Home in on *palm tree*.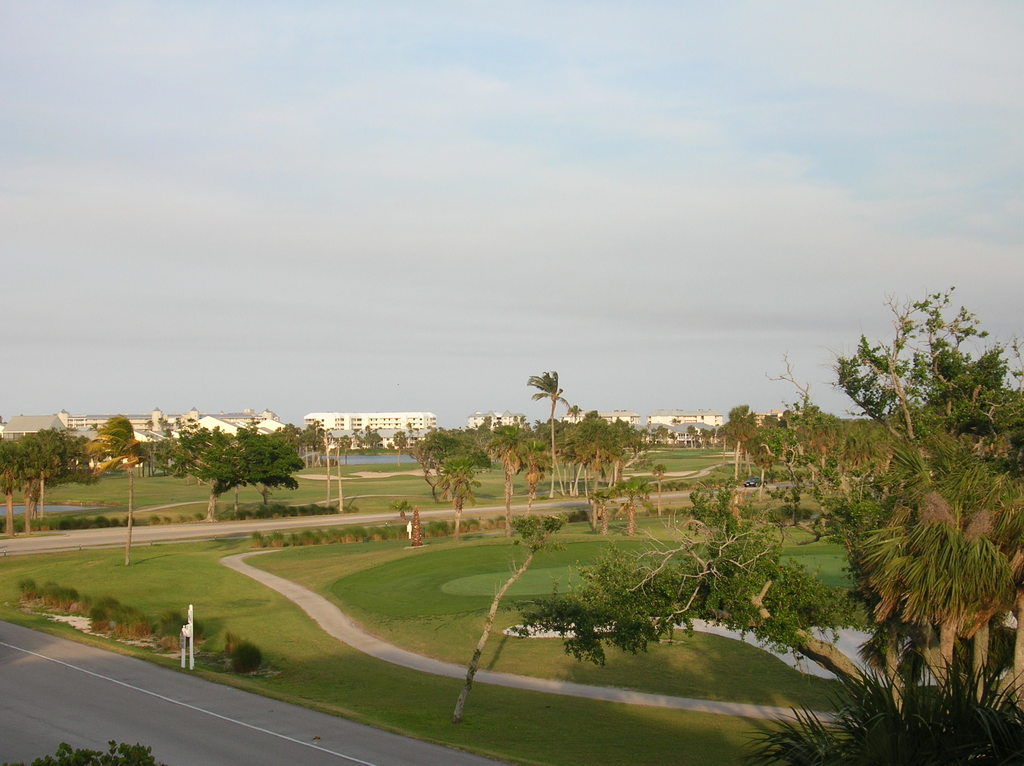
Homed in at [left=595, top=412, right=625, bottom=475].
